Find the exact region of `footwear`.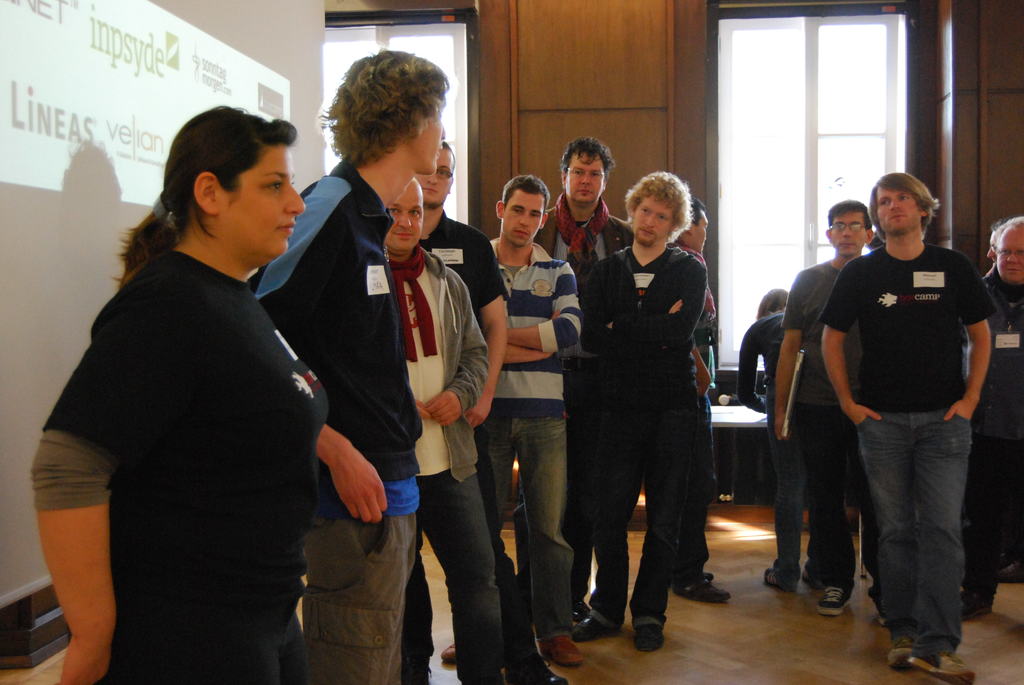
Exact region: {"left": 441, "top": 641, "right": 454, "bottom": 661}.
